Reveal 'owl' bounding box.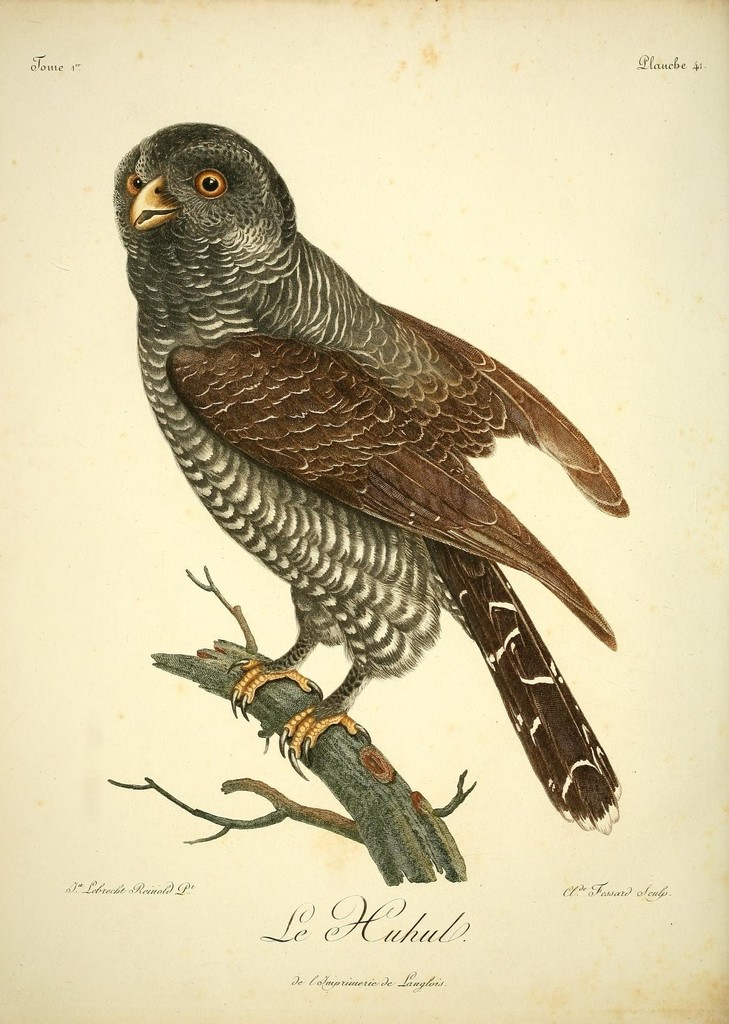
Revealed: crop(97, 115, 634, 843).
